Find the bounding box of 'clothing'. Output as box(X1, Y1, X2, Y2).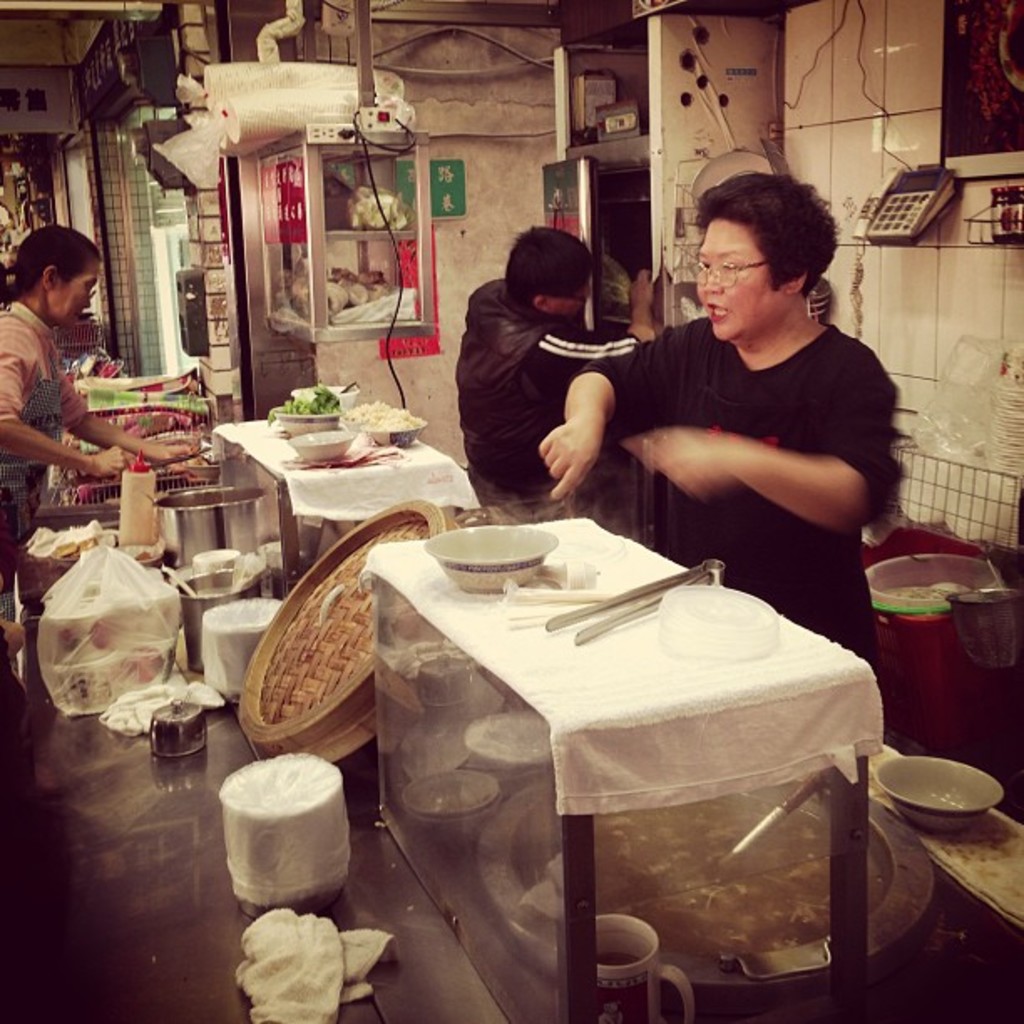
box(0, 298, 84, 586).
